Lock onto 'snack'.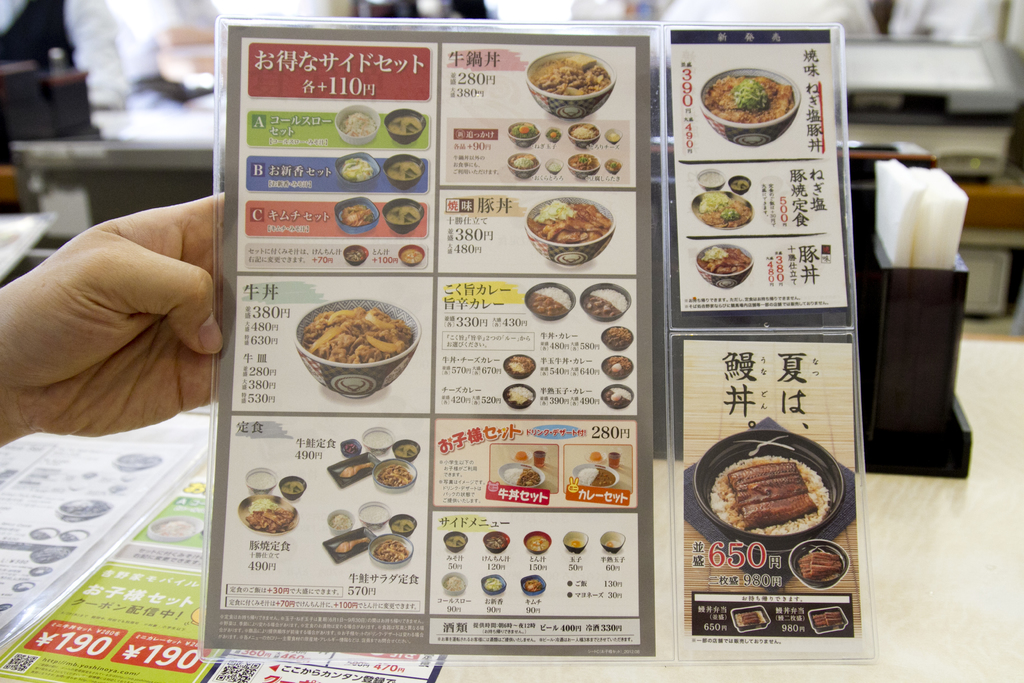
Locked: region(388, 202, 424, 231).
